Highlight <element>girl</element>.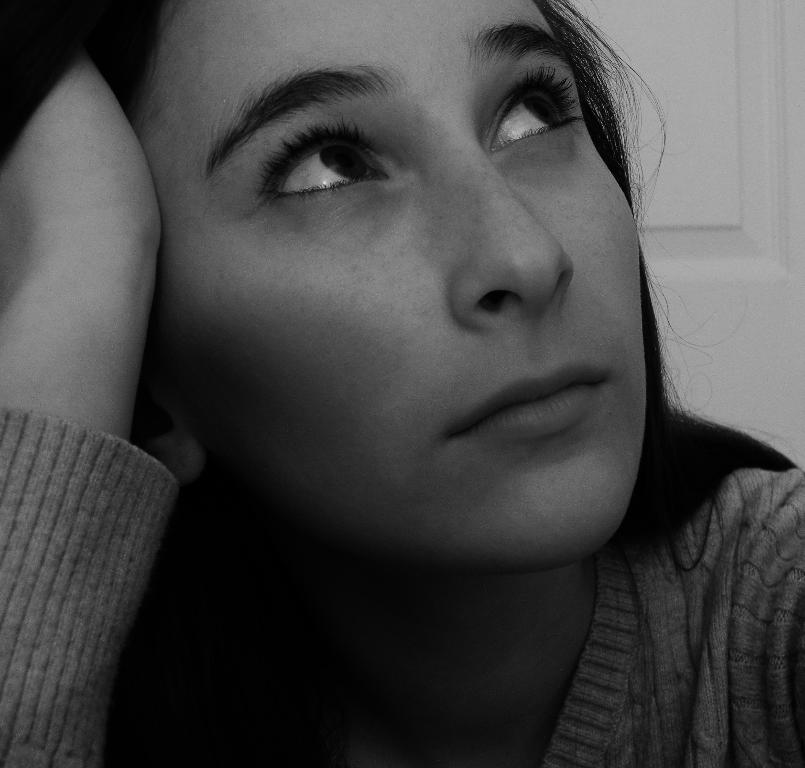
Highlighted region: box(0, 0, 804, 767).
